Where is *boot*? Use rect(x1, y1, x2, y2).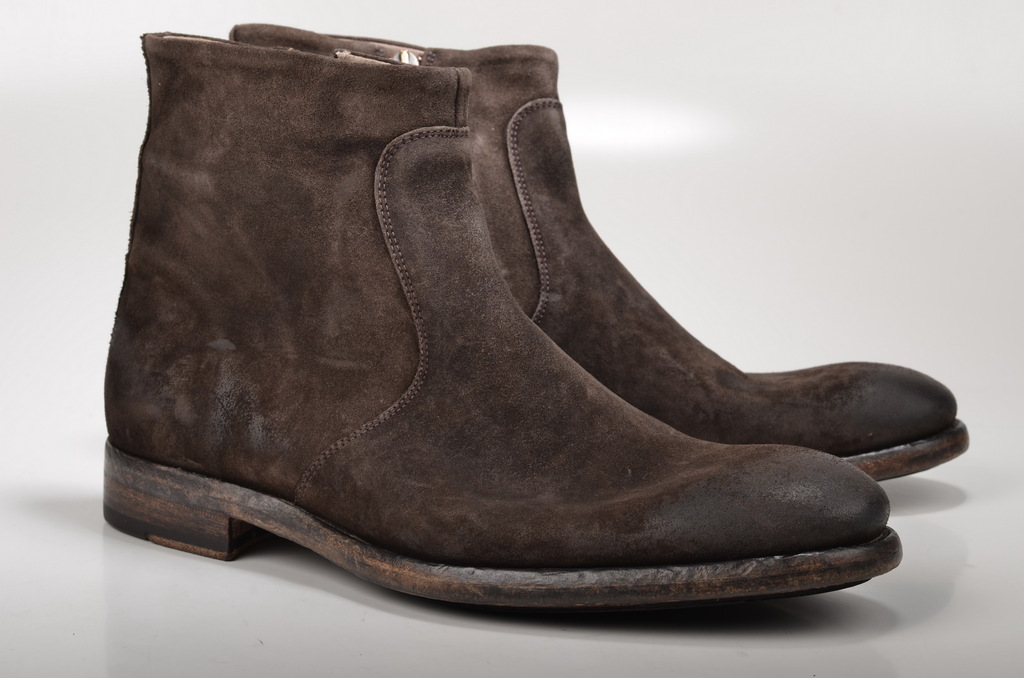
rect(230, 18, 965, 476).
